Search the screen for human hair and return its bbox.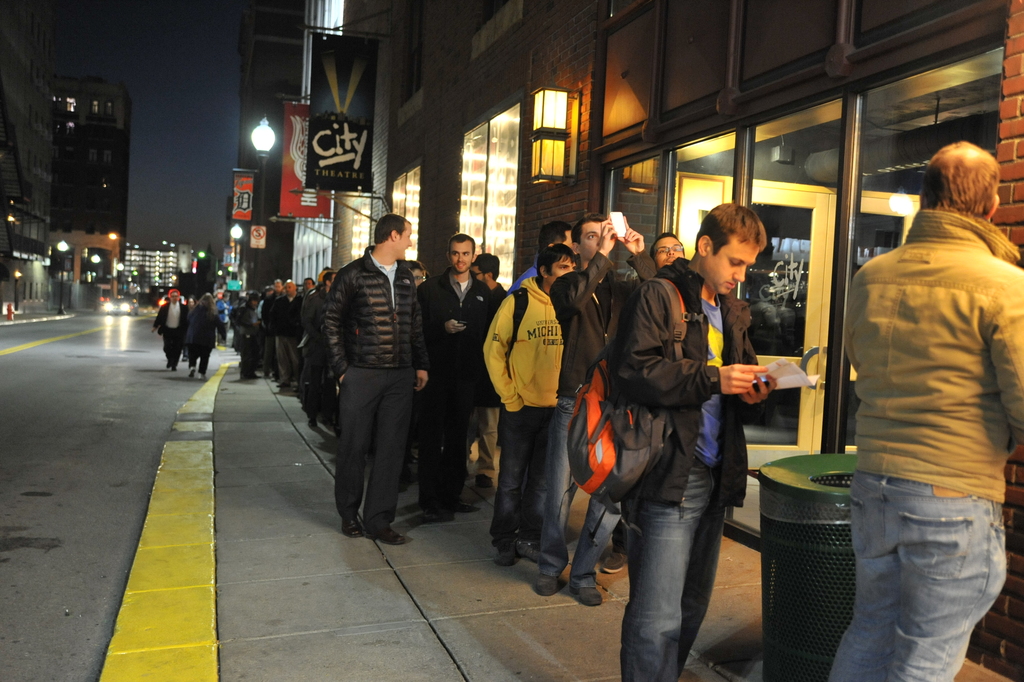
Found: 933:134:1005:225.
